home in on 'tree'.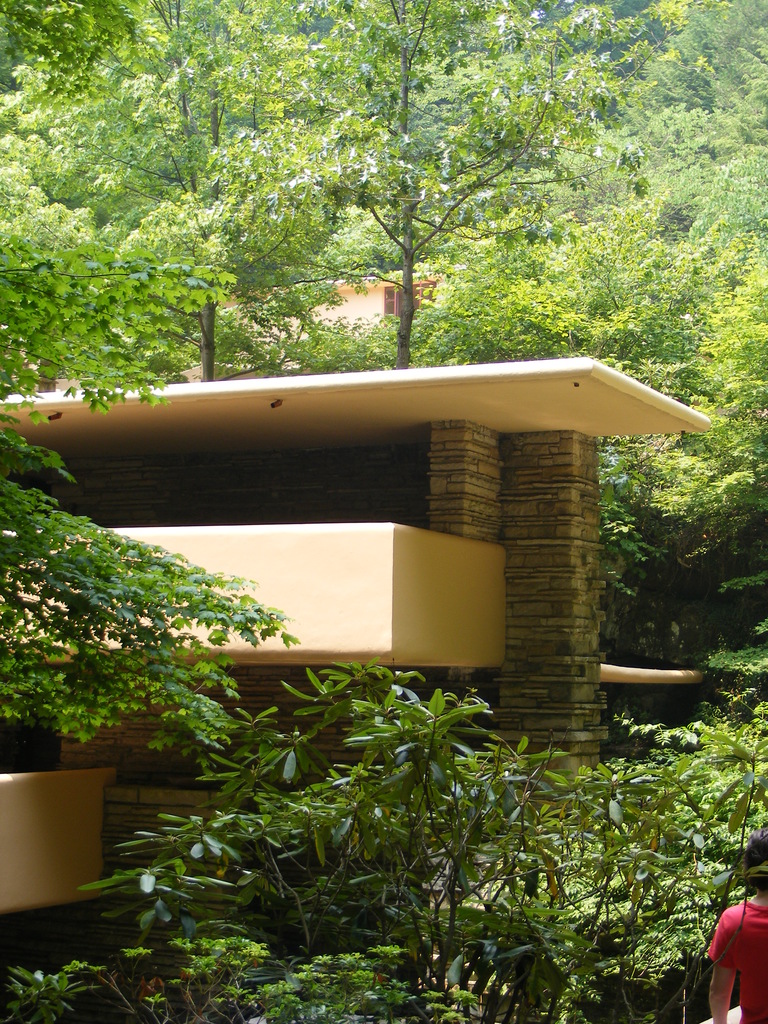
Homed in at [x1=0, y1=0, x2=294, y2=777].
